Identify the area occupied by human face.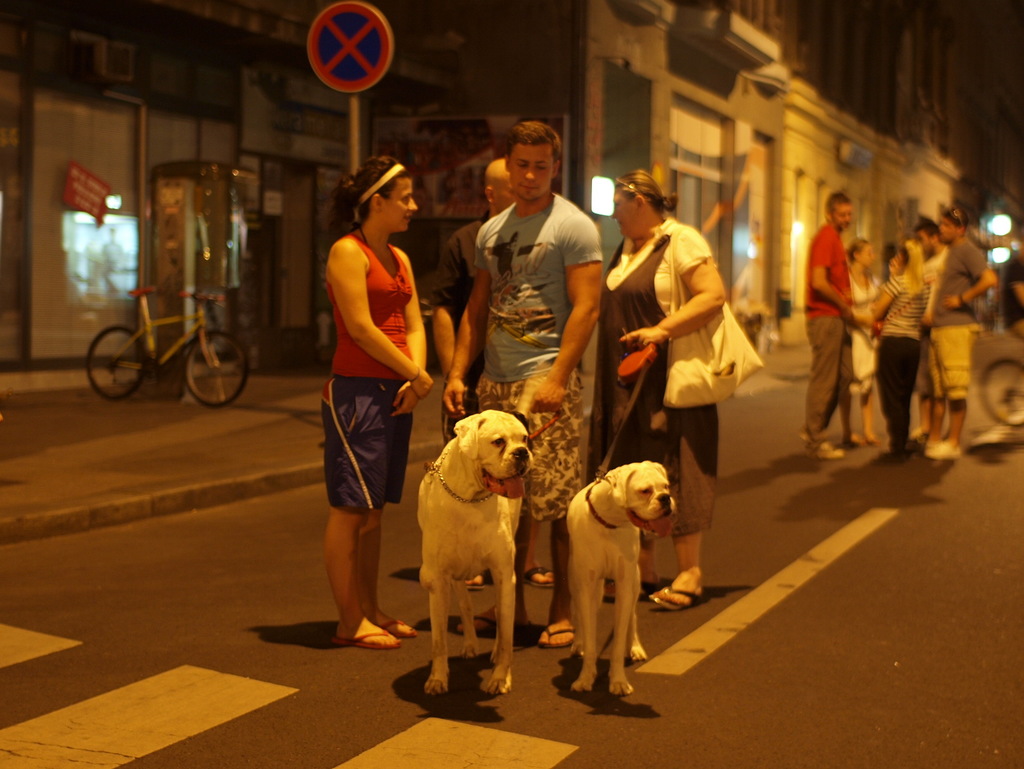
Area: l=833, t=206, r=853, b=234.
